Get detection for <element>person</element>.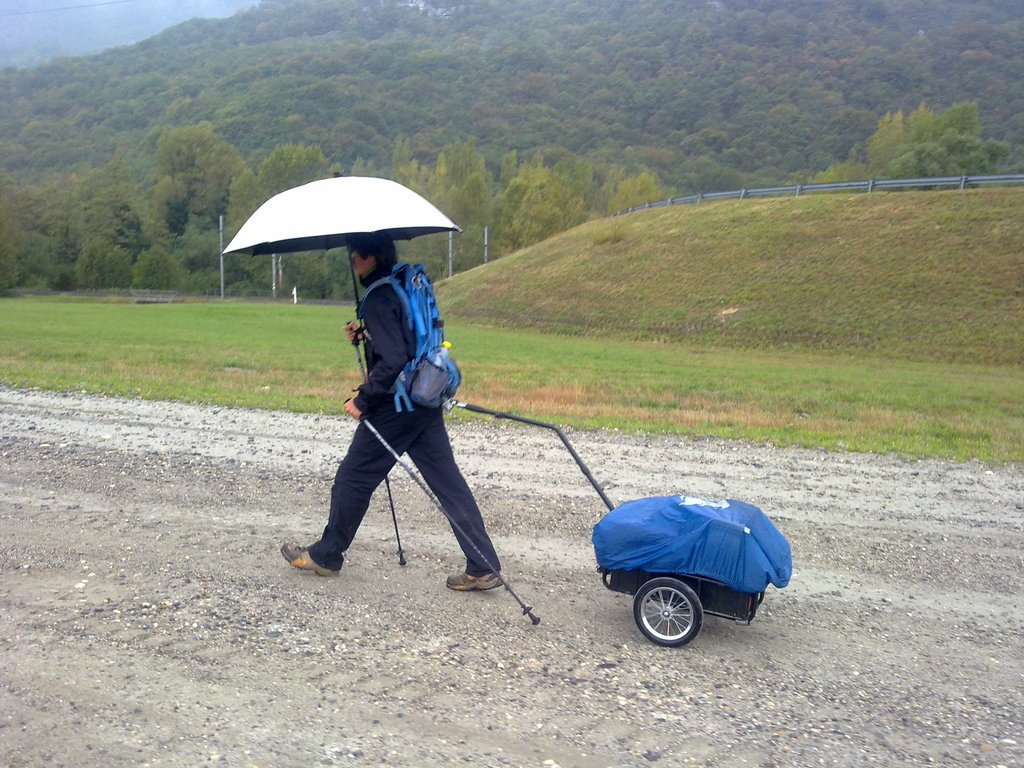
Detection: x1=288, y1=222, x2=488, y2=603.
